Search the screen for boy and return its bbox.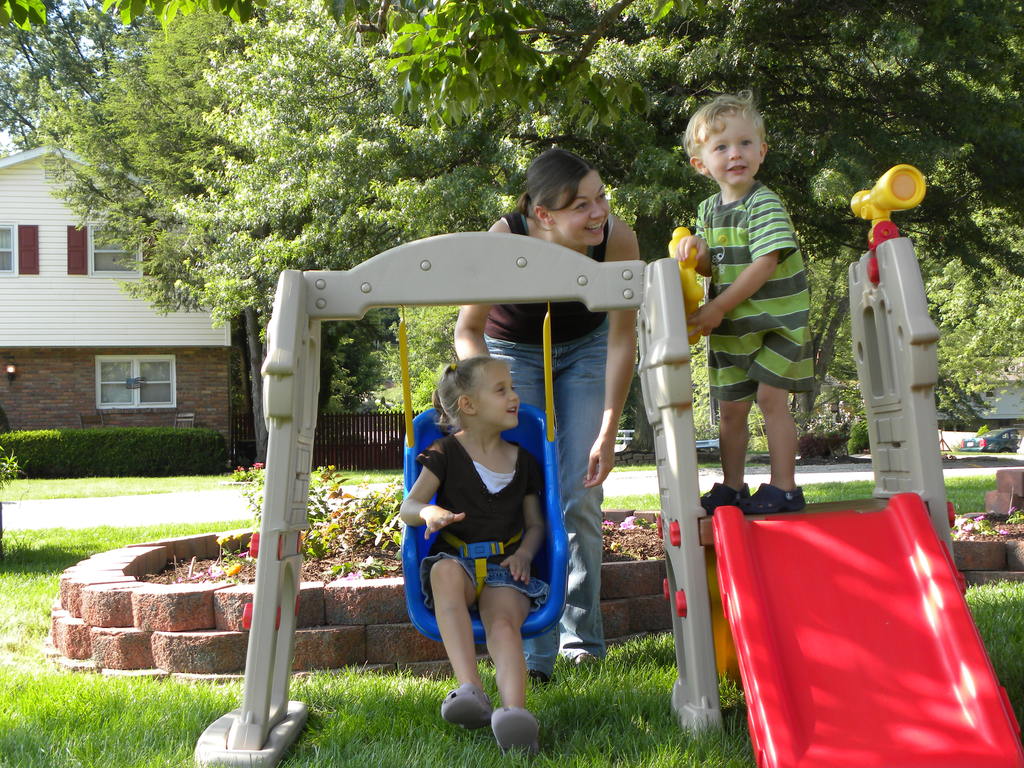
Found: region(671, 86, 812, 510).
